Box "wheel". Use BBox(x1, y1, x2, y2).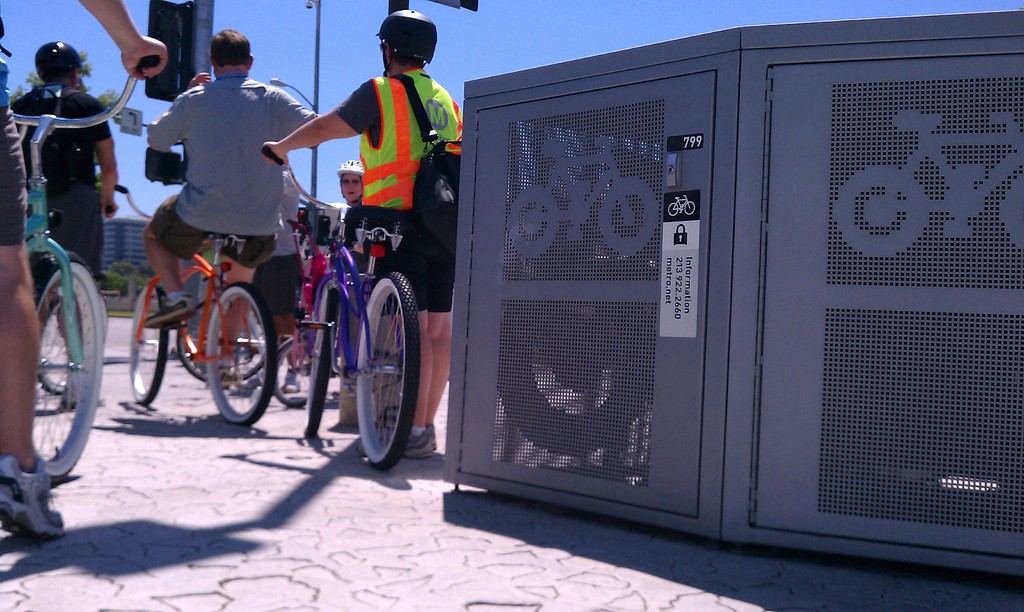
BBox(351, 270, 420, 471).
